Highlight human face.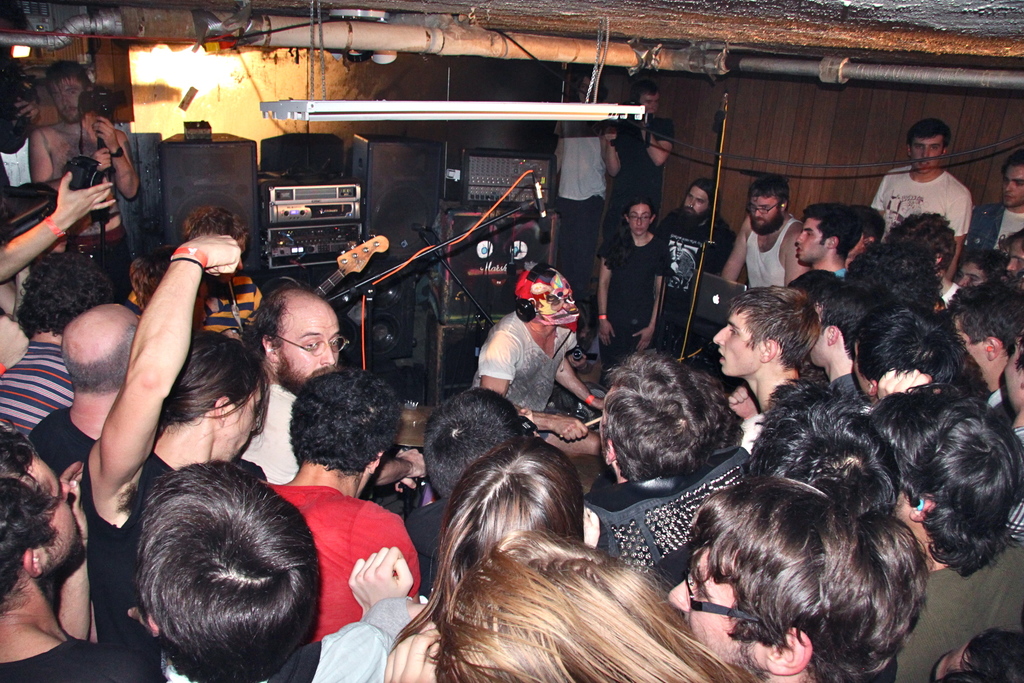
Highlighted region: BBox(1008, 242, 1023, 273).
